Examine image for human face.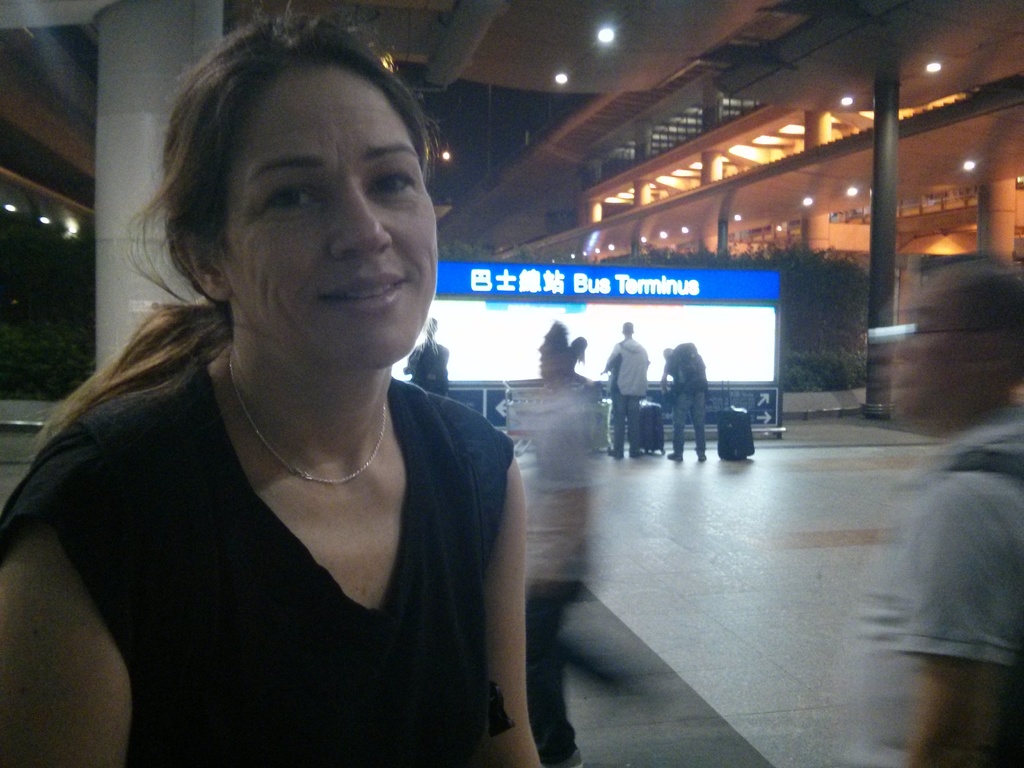
Examination result: [230,64,444,364].
